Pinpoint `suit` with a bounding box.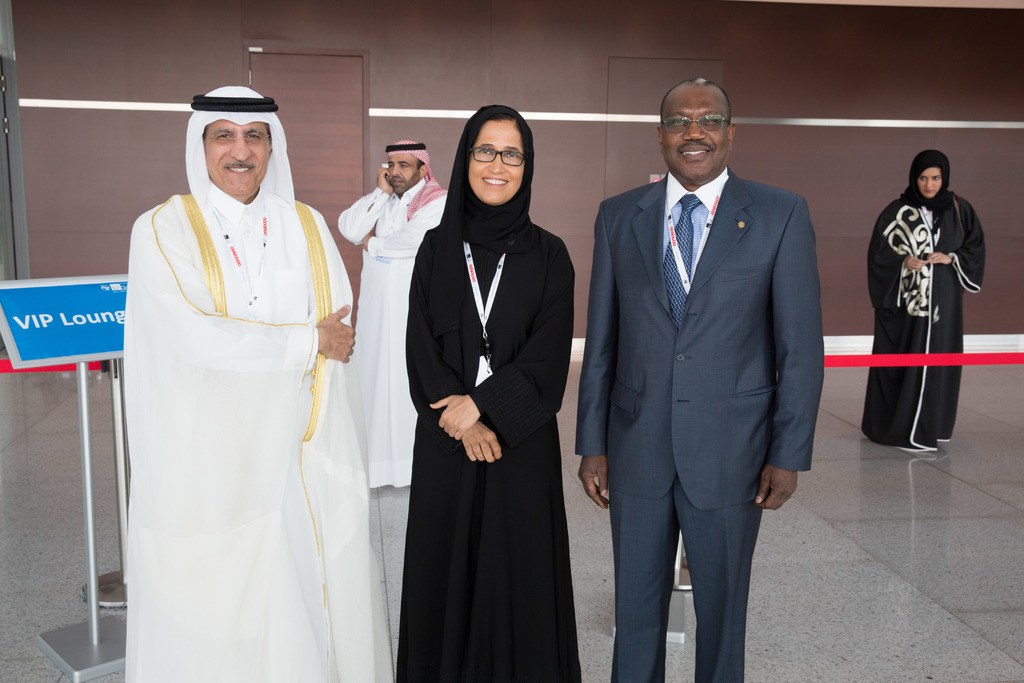
bbox=[594, 68, 778, 643].
